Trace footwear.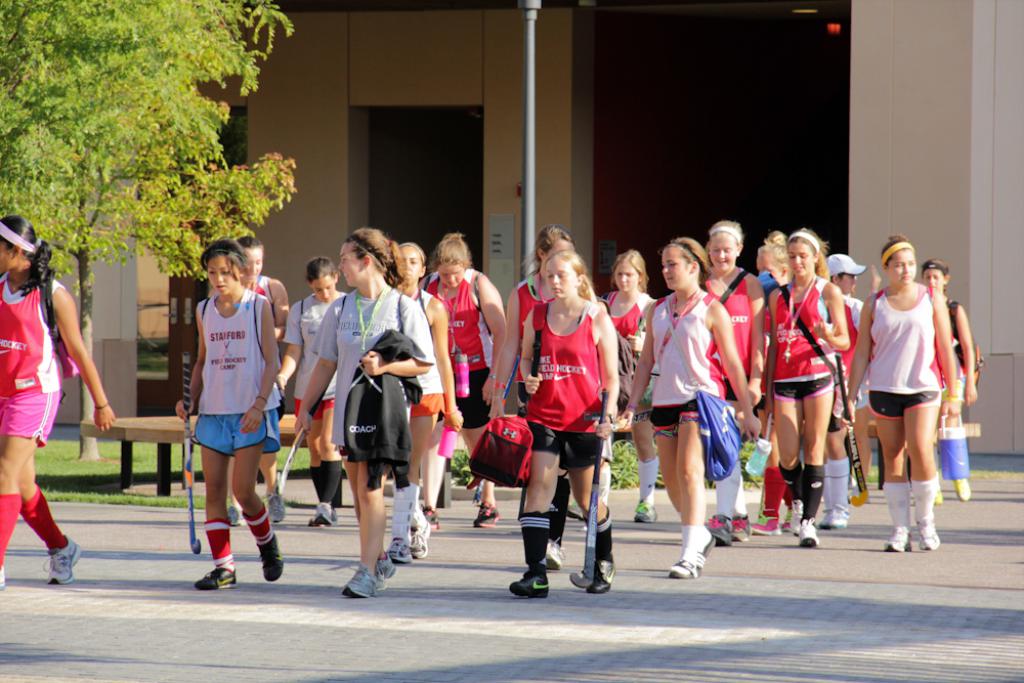
Traced to x1=470, y1=497, x2=502, y2=528.
